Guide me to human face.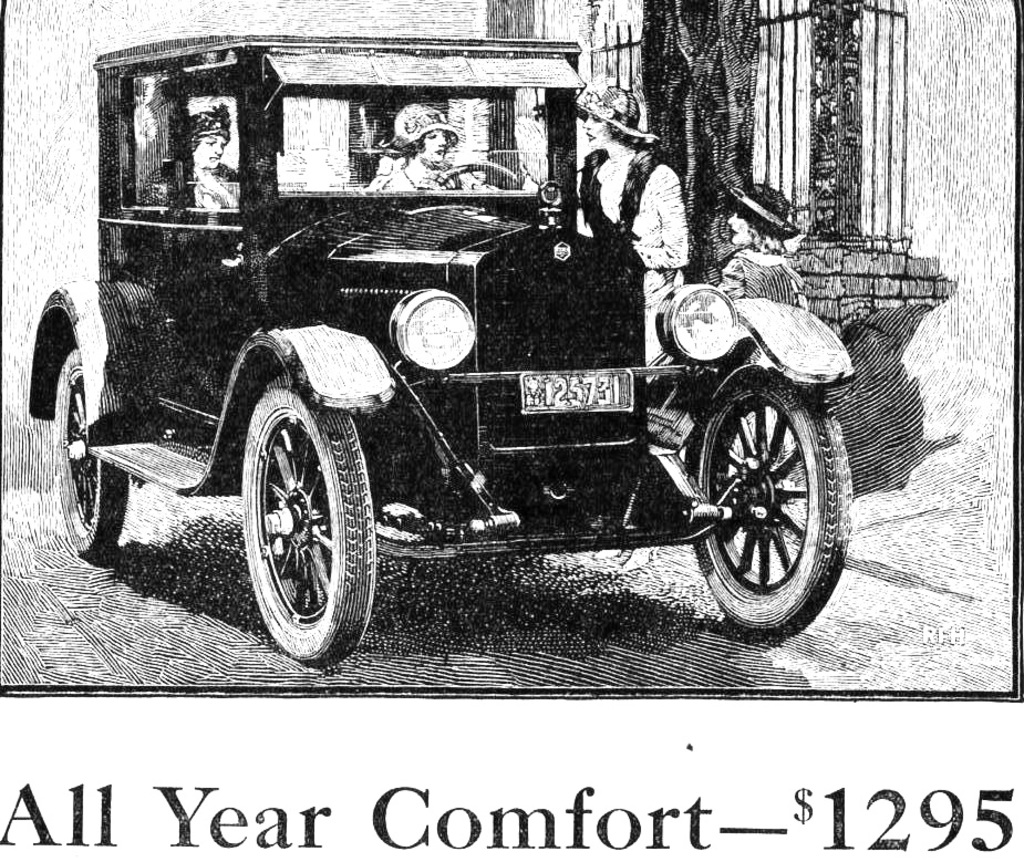
Guidance: (416, 126, 446, 164).
